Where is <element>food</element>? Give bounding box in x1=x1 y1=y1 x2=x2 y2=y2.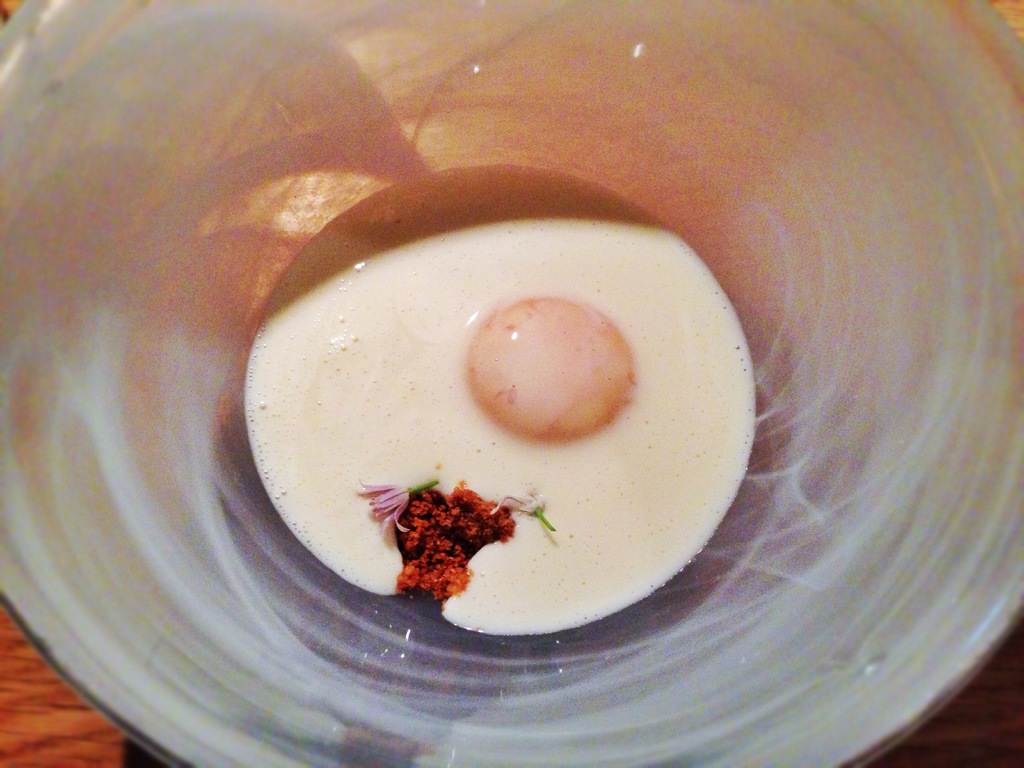
x1=246 y1=192 x2=771 y2=574.
